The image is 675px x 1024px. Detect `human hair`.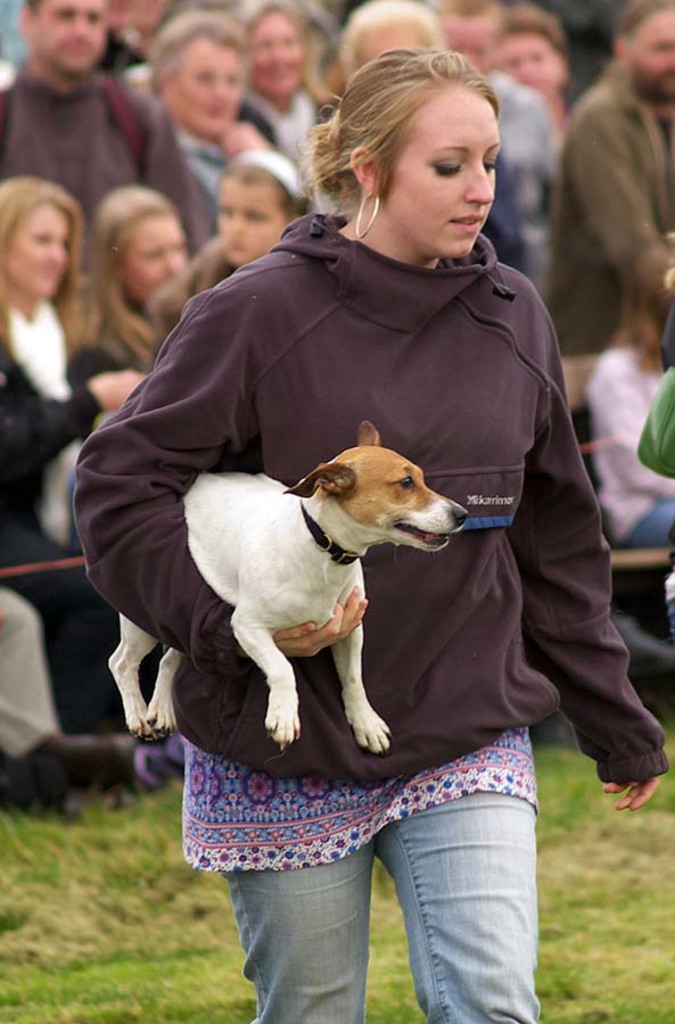
Detection: box(334, 5, 441, 60).
